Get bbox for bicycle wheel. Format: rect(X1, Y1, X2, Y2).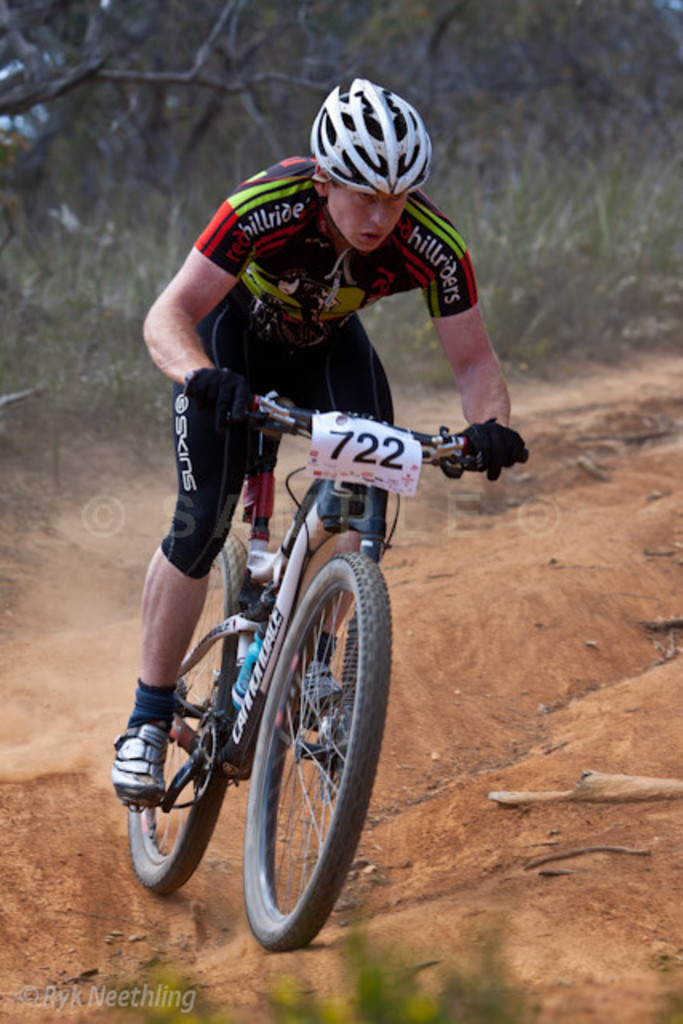
rect(214, 549, 389, 957).
